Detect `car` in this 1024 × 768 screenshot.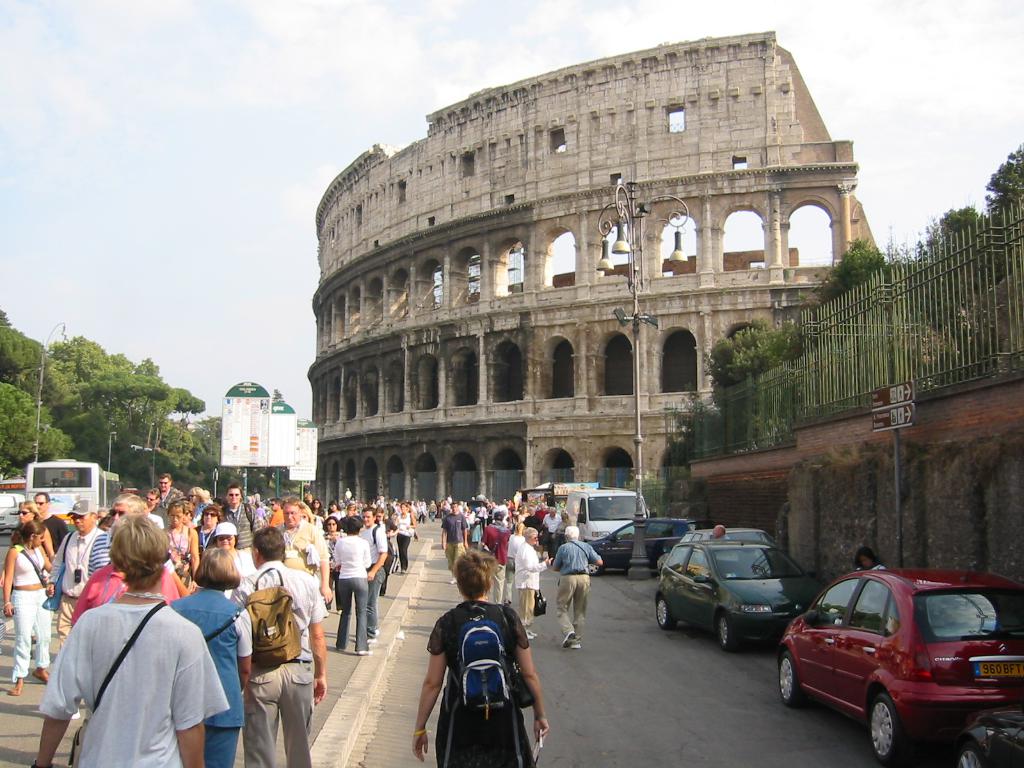
Detection: [left=648, top=534, right=818, bottom=654].
